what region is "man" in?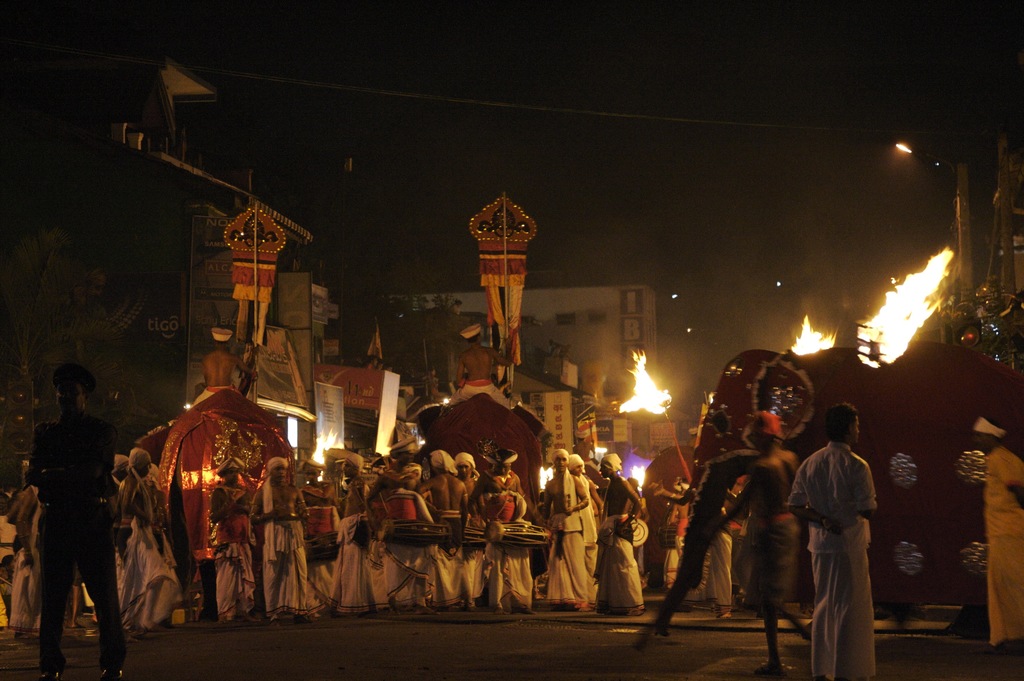
locate(406, 445, 465, 621).
